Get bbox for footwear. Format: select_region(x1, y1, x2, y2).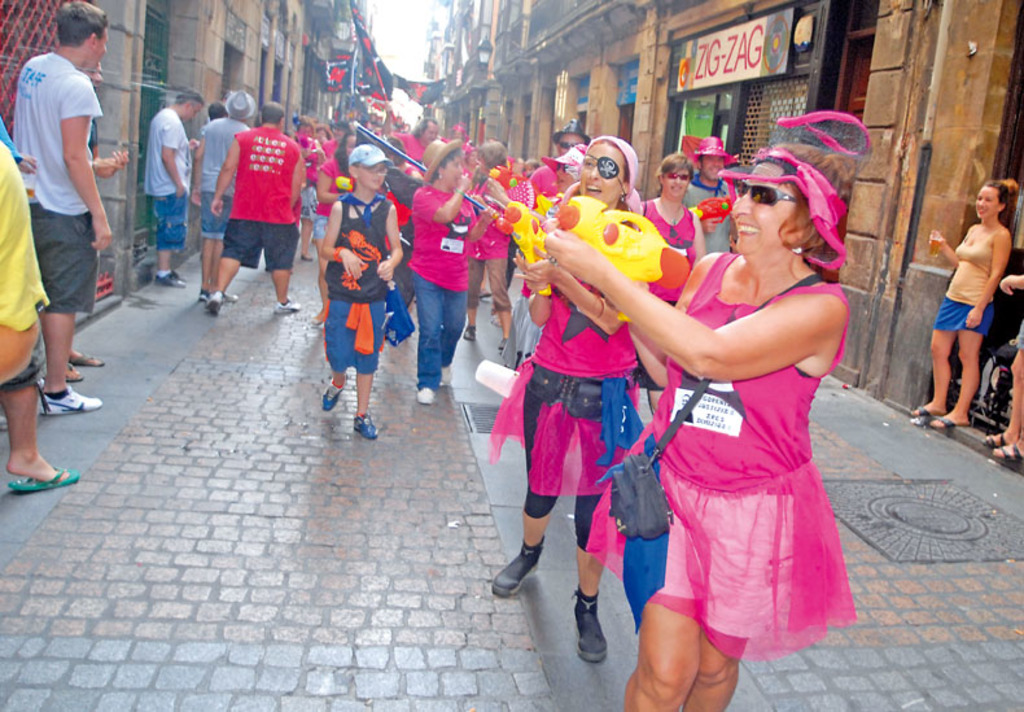
select_region(299, 254, 311, 265).
